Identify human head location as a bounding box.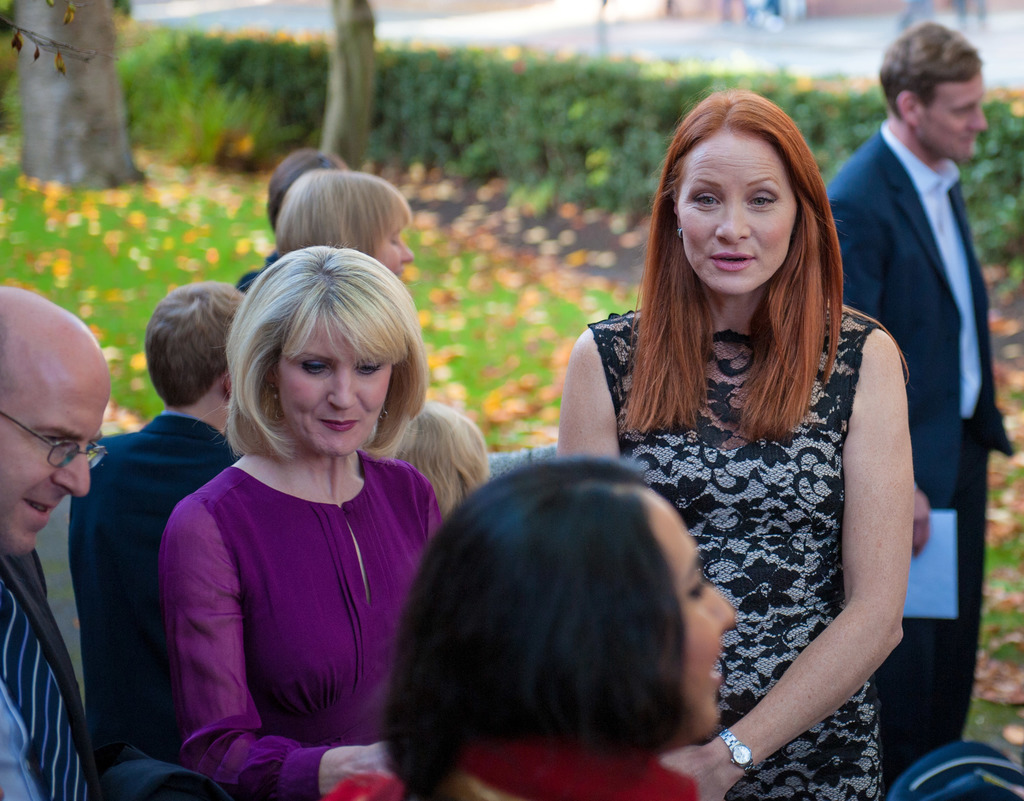
<bbox>273, 168, 417, 279</bbox>.
